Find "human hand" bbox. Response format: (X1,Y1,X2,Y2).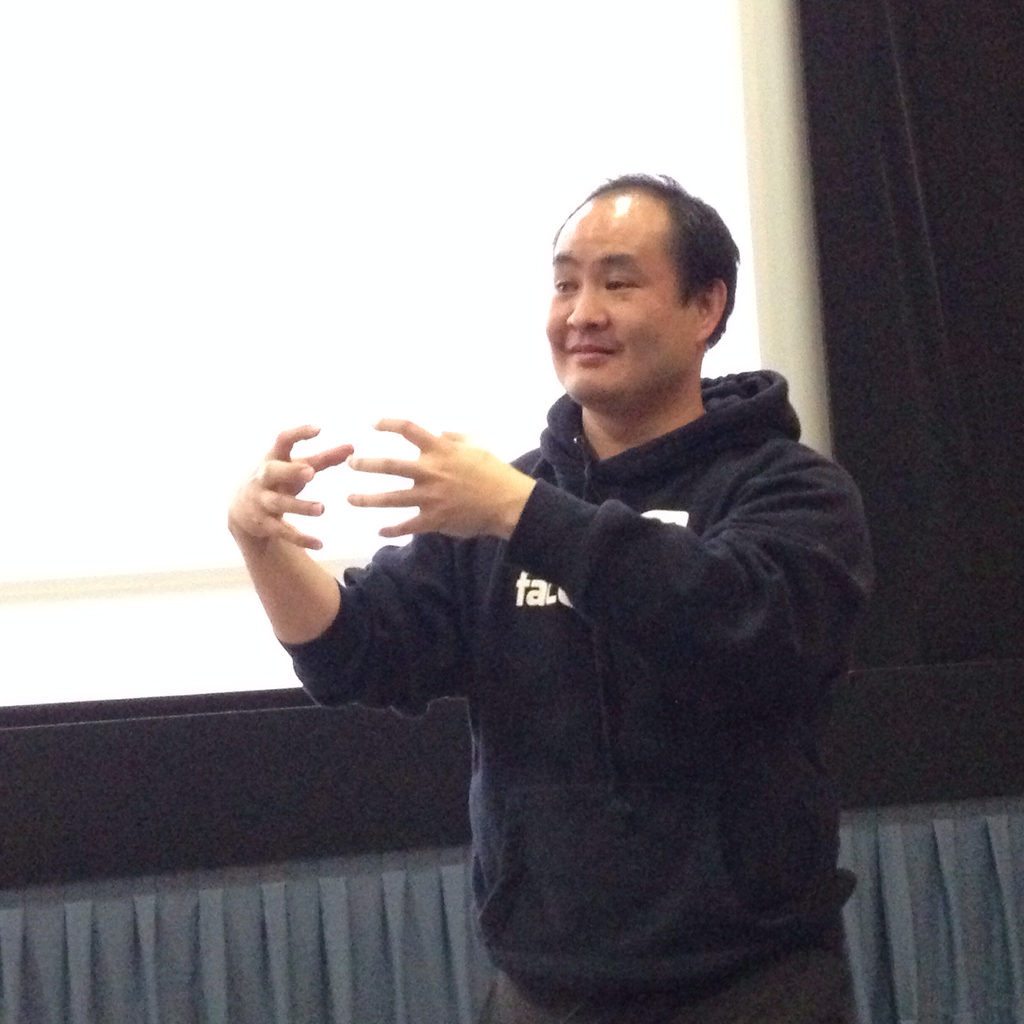
(347,417,522,544).
